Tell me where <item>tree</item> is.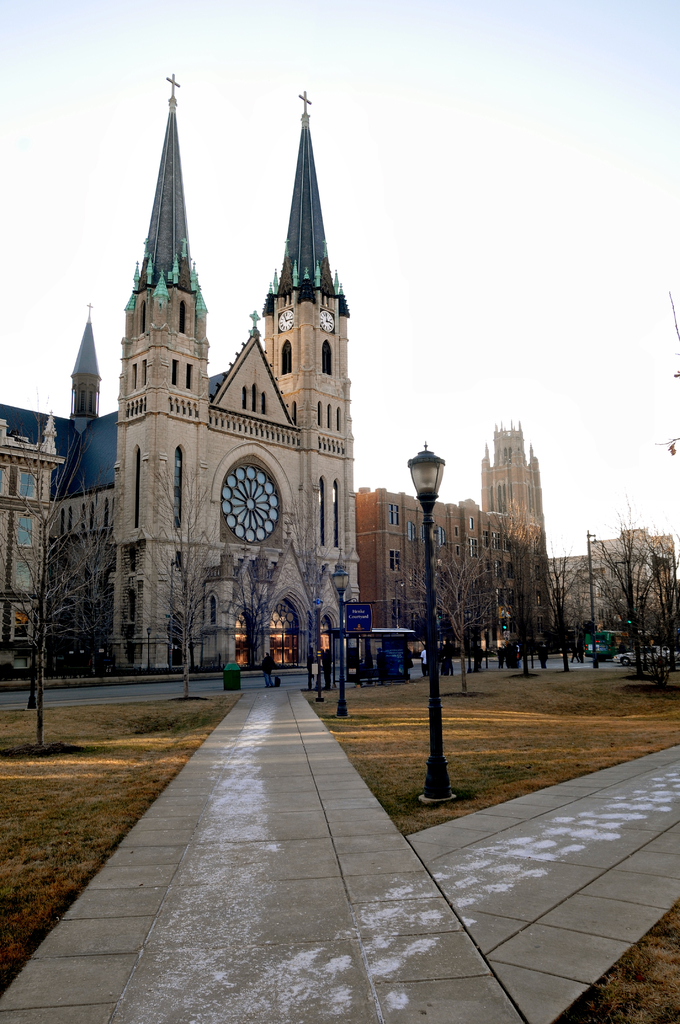
<item>tree</item> is at {"x1": 488, "y1": 524, "x2": 540, "y2": 691}.
